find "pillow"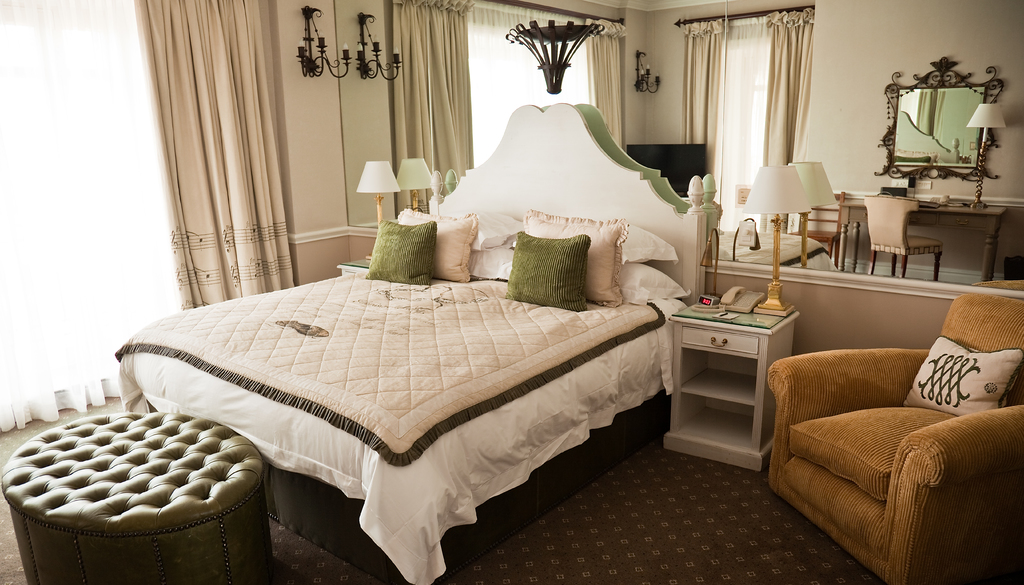
[618, 262, 689, 315]
